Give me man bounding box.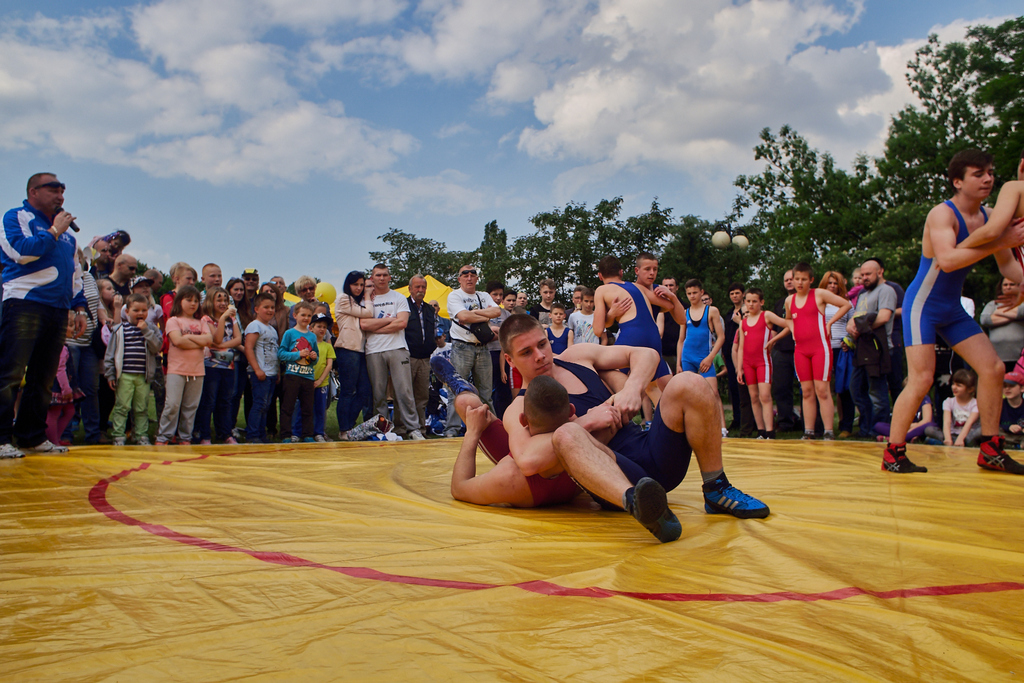
446, 262, 499, 415.
